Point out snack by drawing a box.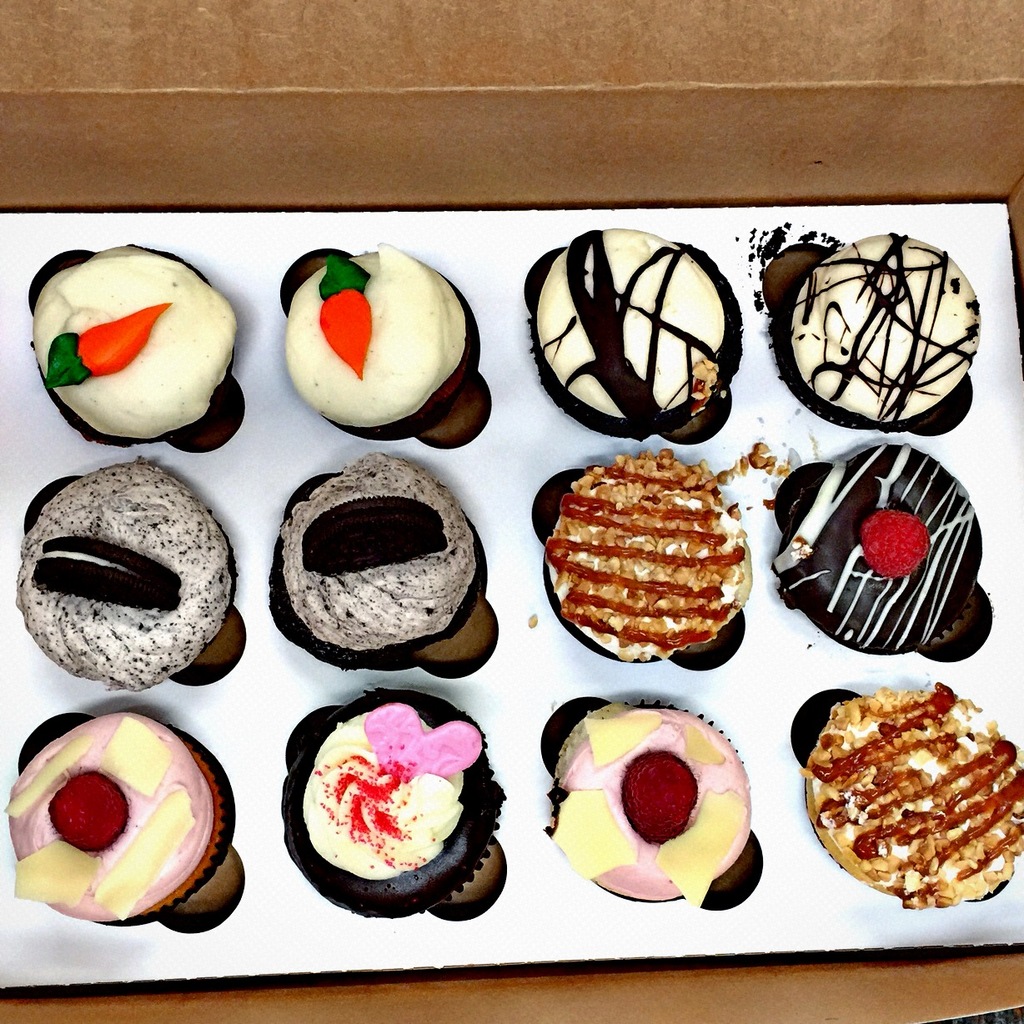
region(275, 683, 515, 930).
